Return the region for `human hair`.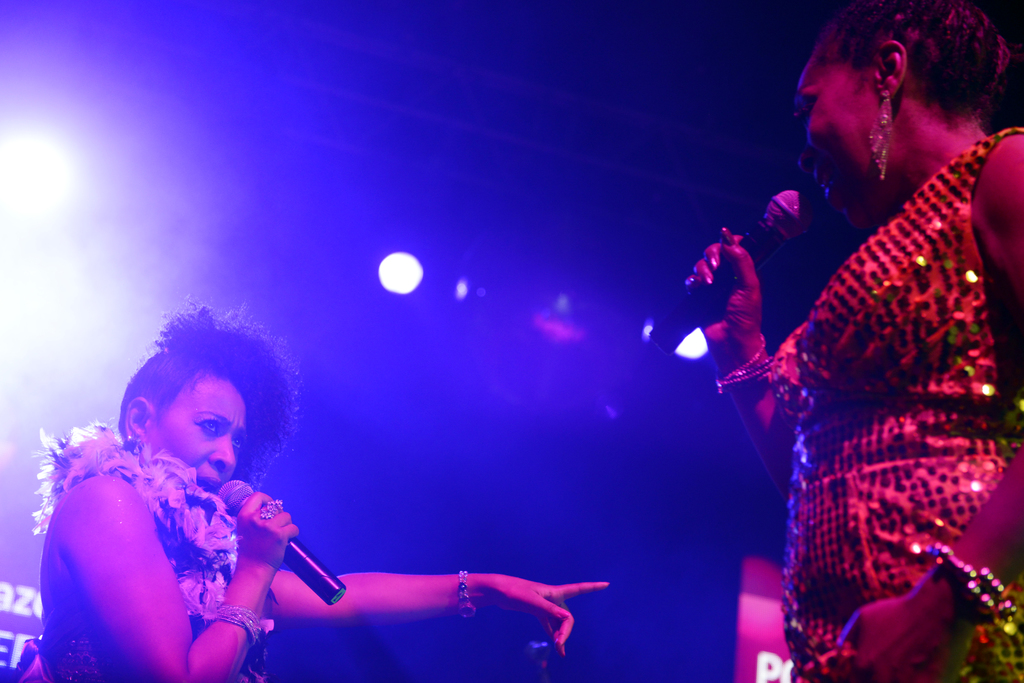
115, 289, 304, 492.
